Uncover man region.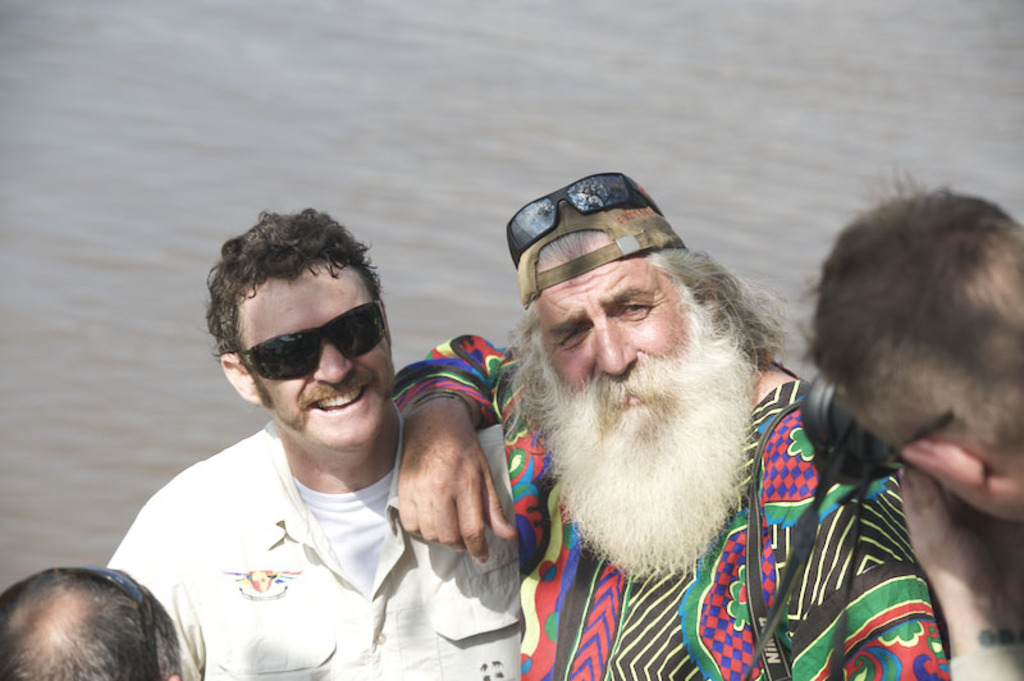
Uncovered: (440, 174, 876, 669).
